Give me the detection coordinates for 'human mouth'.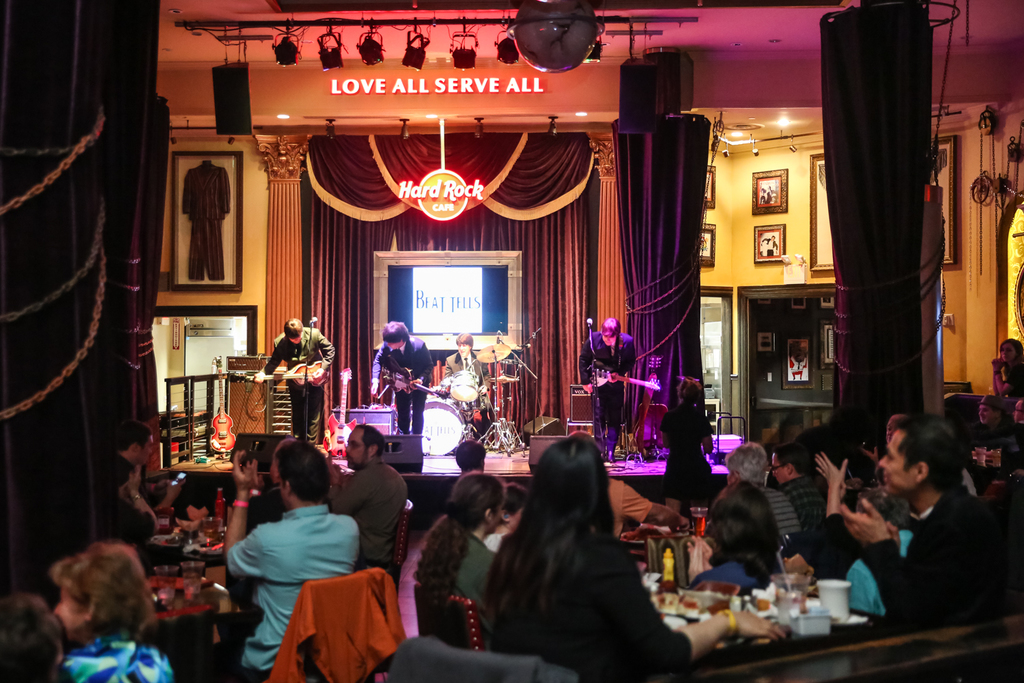
box=[878, 471, 887, 479].
